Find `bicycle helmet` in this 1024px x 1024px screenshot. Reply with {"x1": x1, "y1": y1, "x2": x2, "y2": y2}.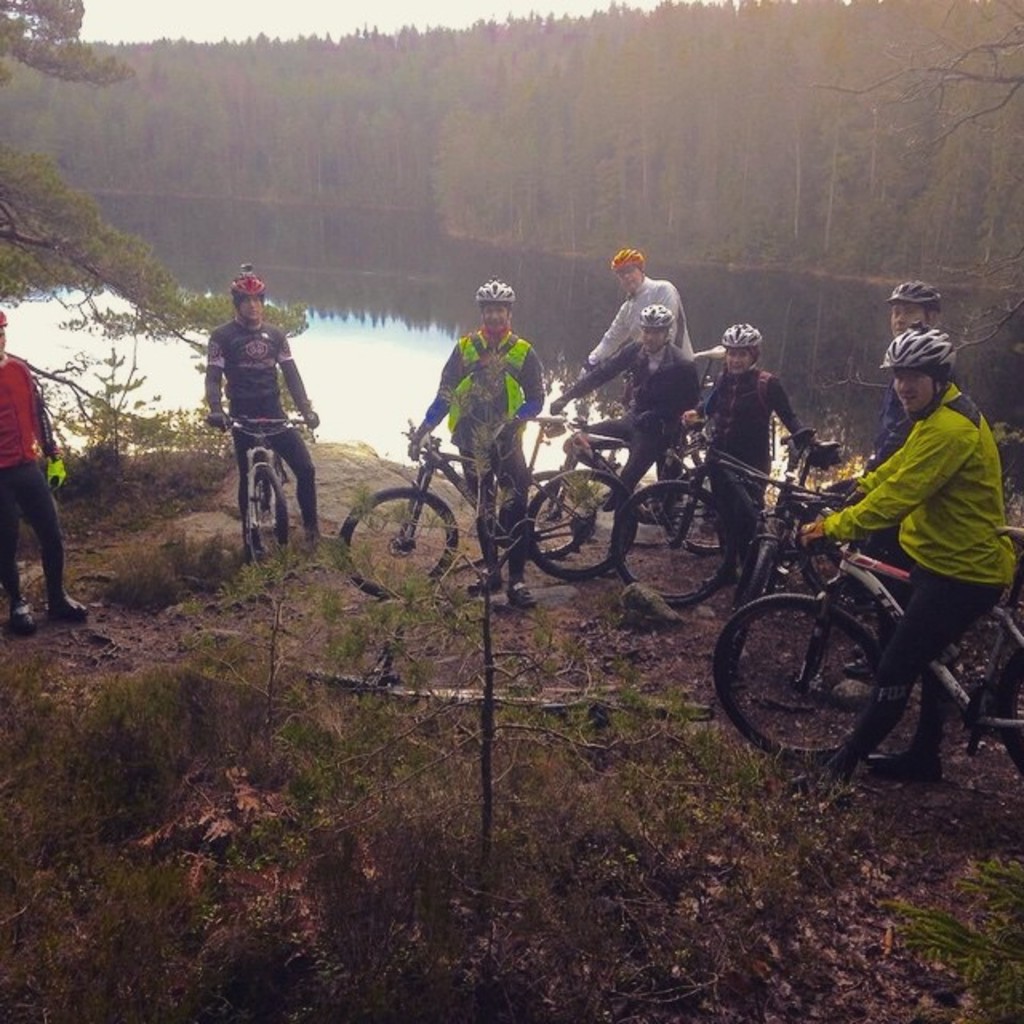
{"x1": 726, "y1": 318, "x2": 760, "y2": 350}.
